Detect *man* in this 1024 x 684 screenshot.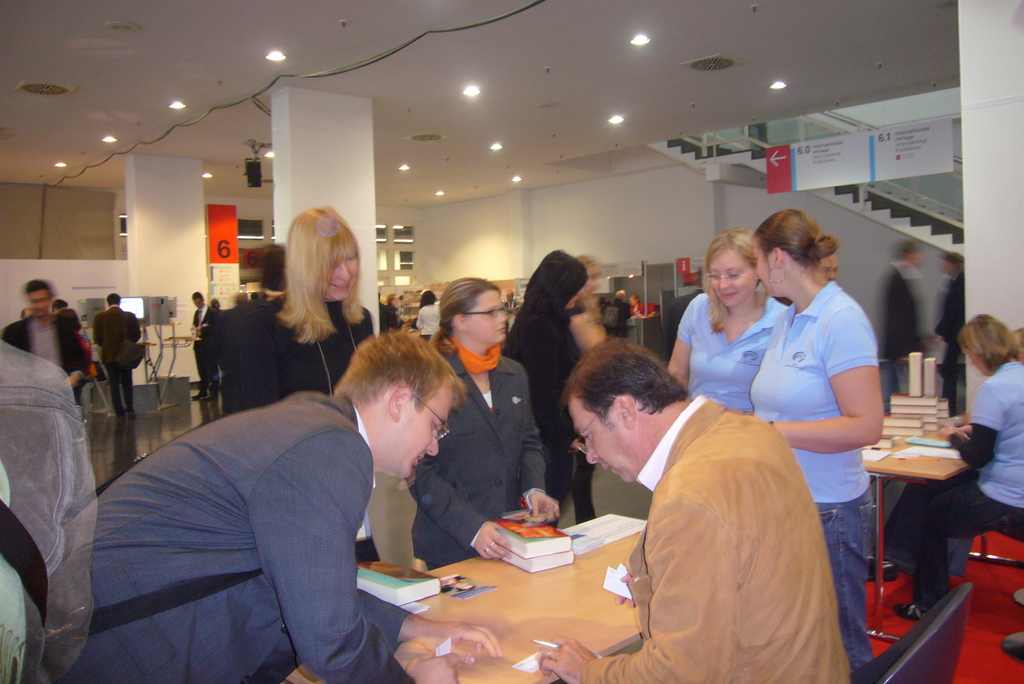
Detection: box(51, 297, 66, 313).
